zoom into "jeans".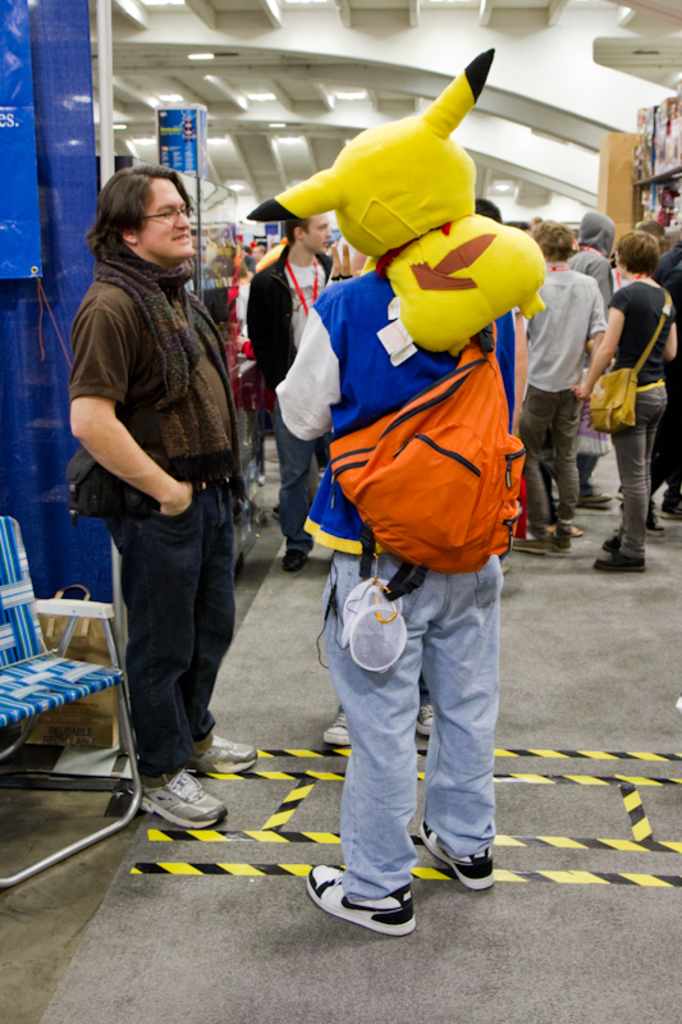
Zoom target: select_region(104, 493, 234, 773).
